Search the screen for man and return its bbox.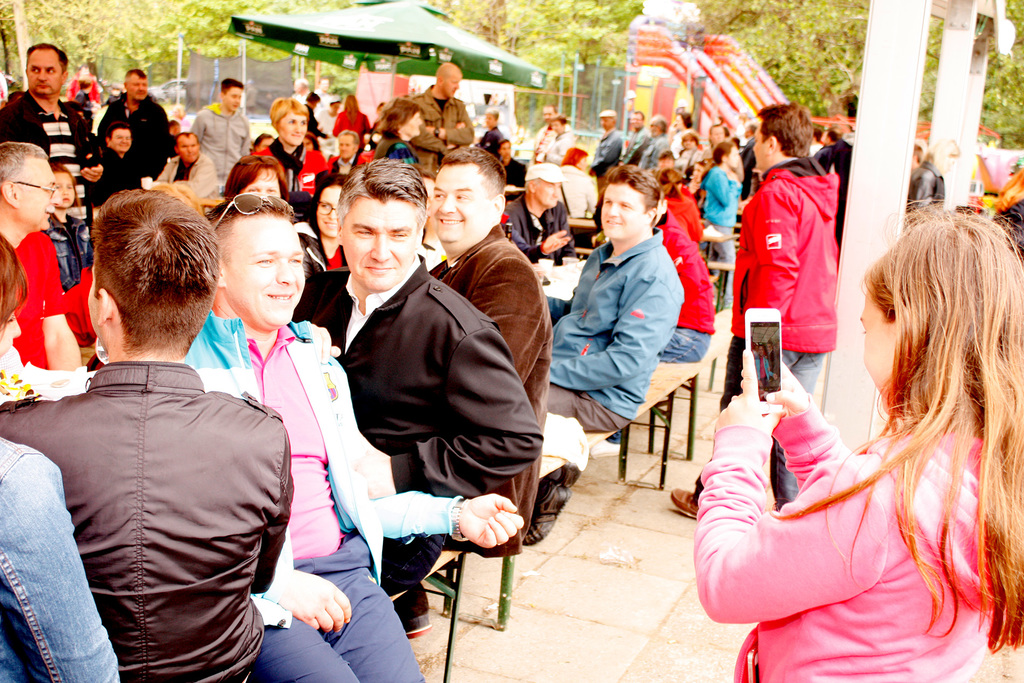
Found: 182/185/517/682.
